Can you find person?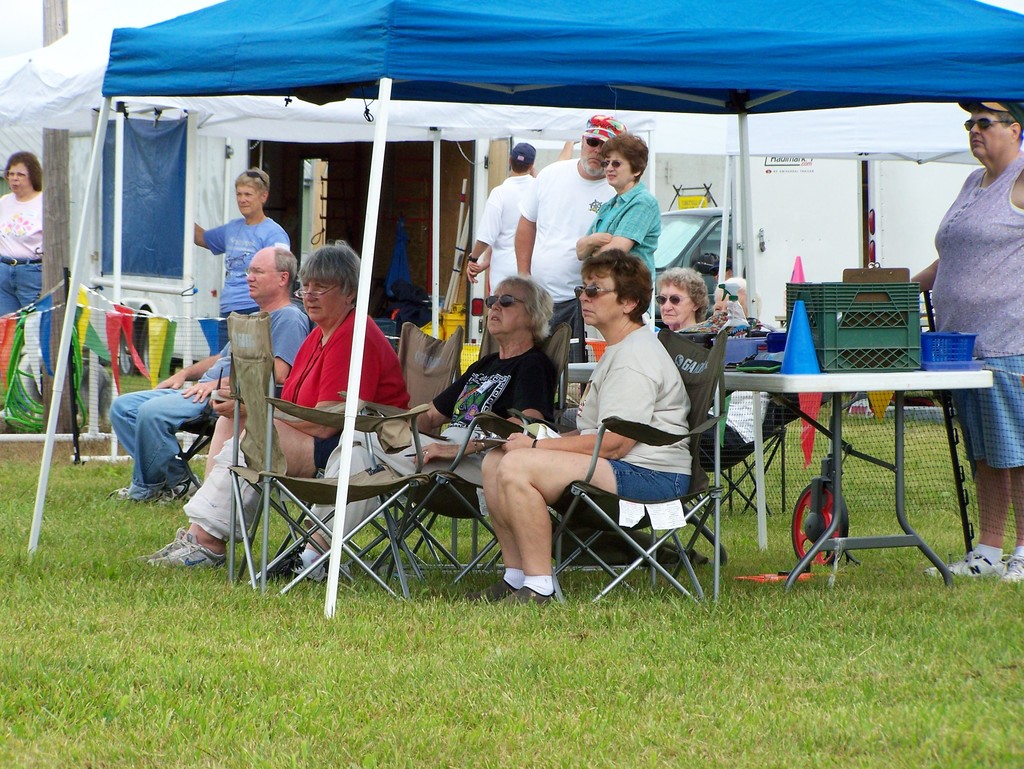
Yes, bounding box: x1=654 y1=273 x2=768 y2=470.
